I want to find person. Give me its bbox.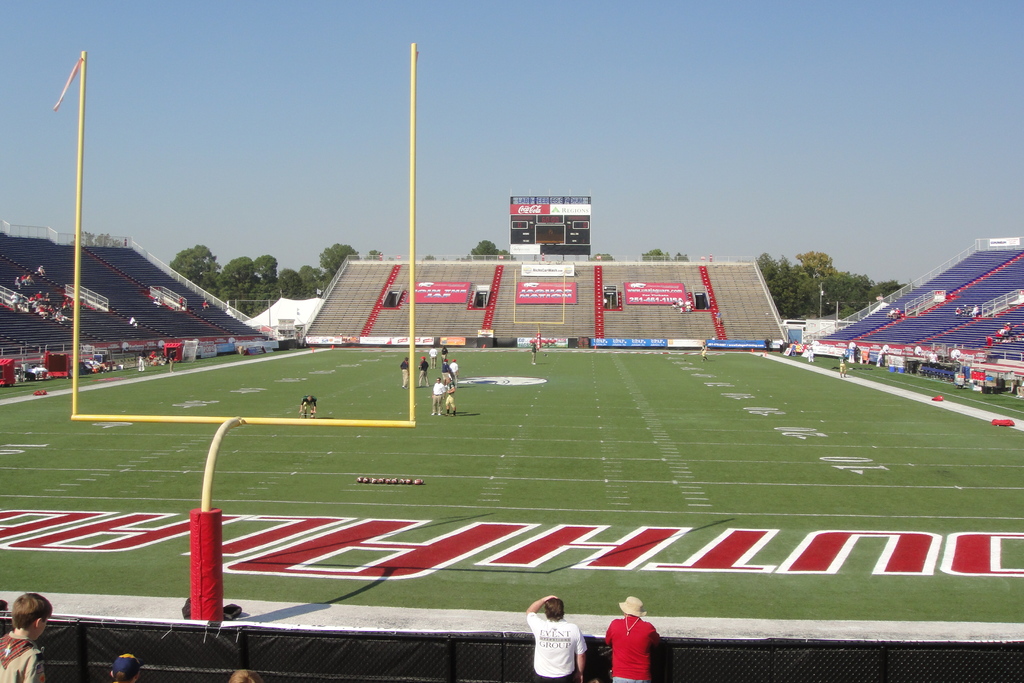
x1=38 y1=263 x2=45 y2=277.
